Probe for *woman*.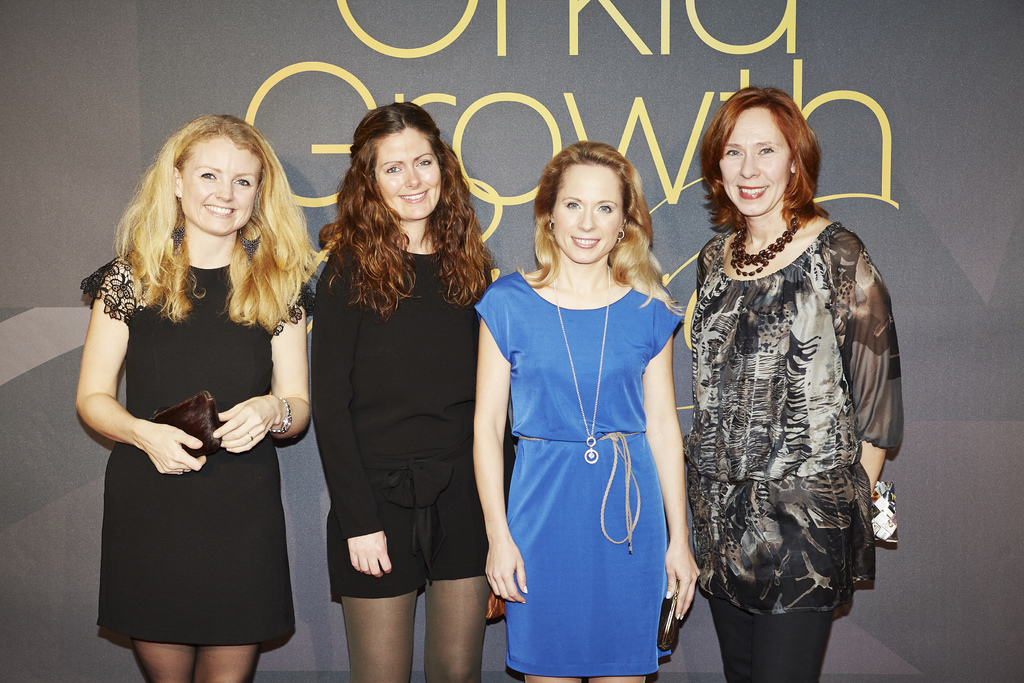
Probe result: bbox(472, 138, 696, 682).
